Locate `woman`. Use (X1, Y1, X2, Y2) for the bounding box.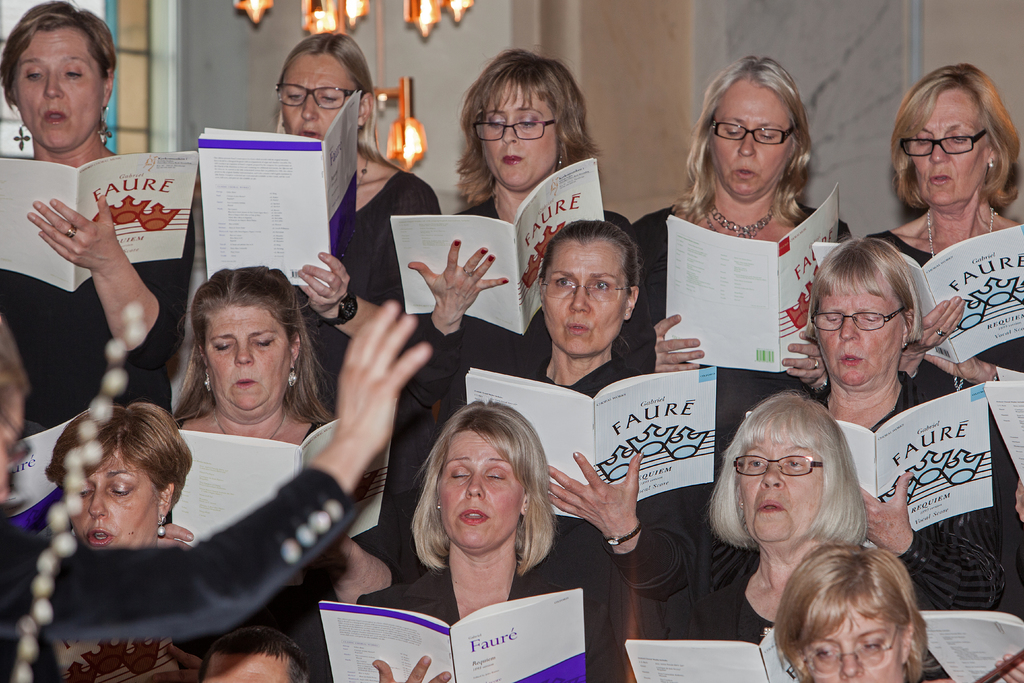
(273, 26, 446, 418).
